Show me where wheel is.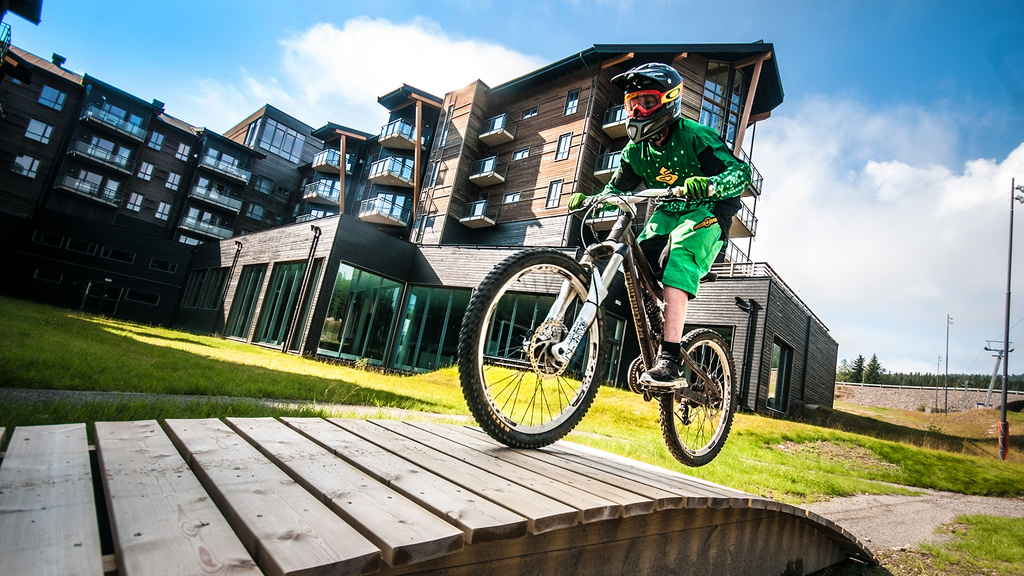
wheel is at 660,332,738,468.
